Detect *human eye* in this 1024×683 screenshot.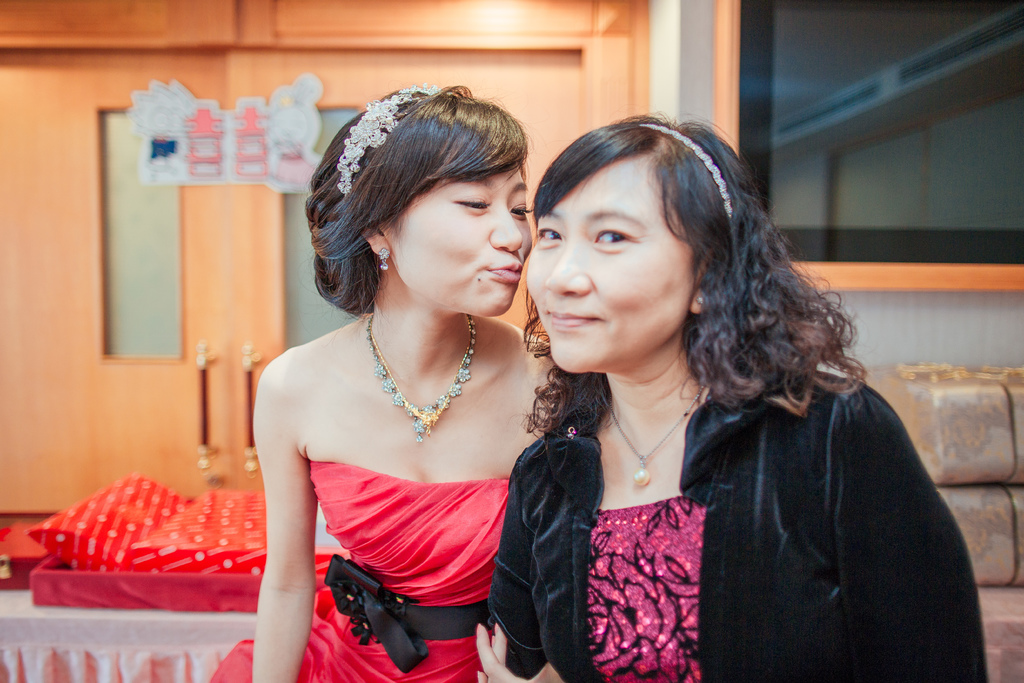
Detection: 593/226/636/247.
